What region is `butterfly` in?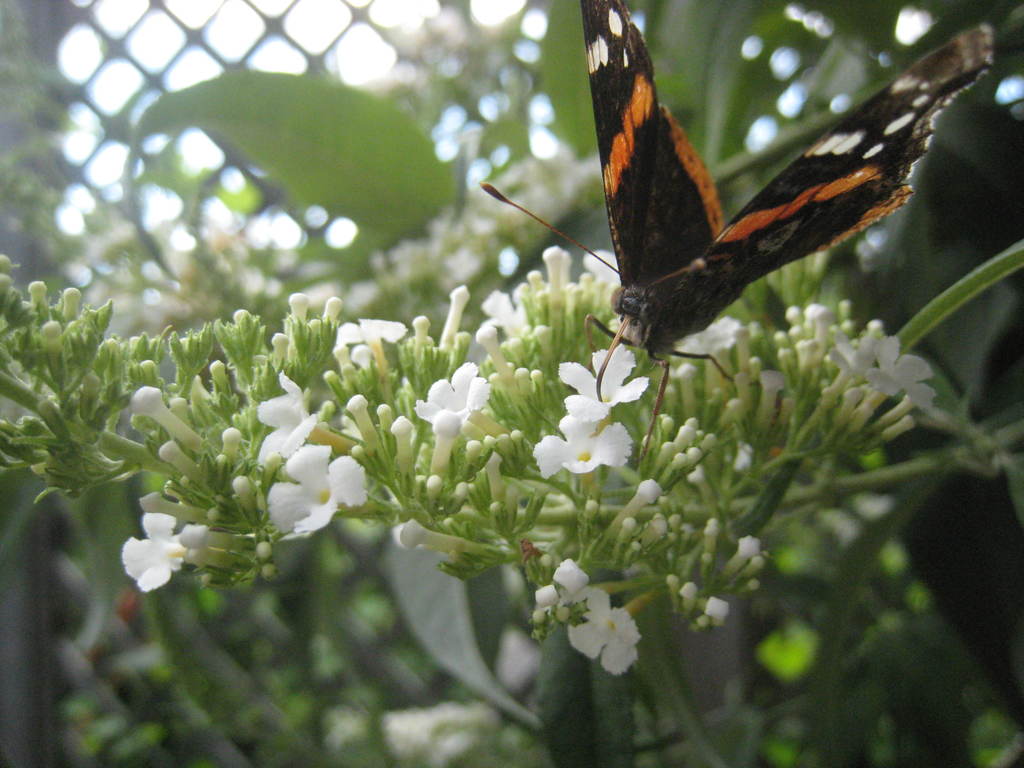
480/10/979/405.
